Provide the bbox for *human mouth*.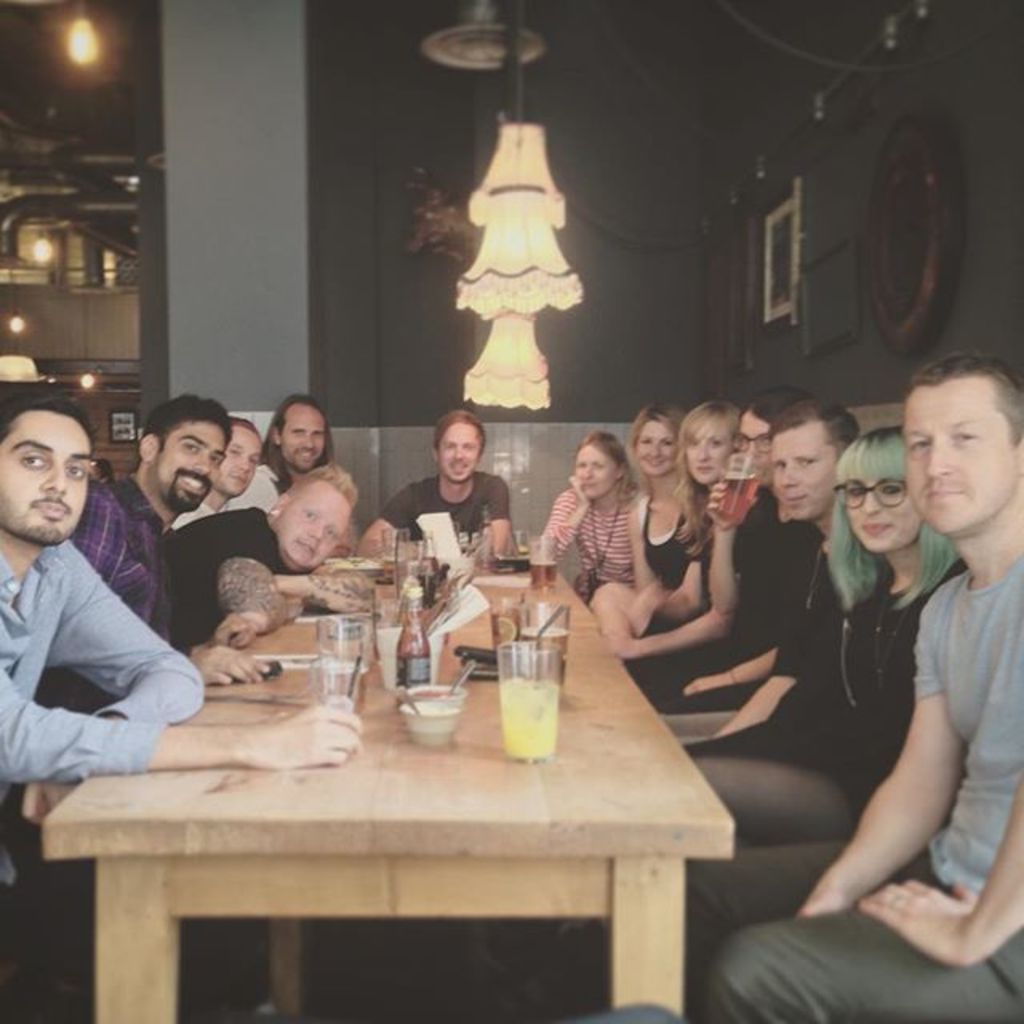
<bbox>299, 451, 312, 453</bbox>.
